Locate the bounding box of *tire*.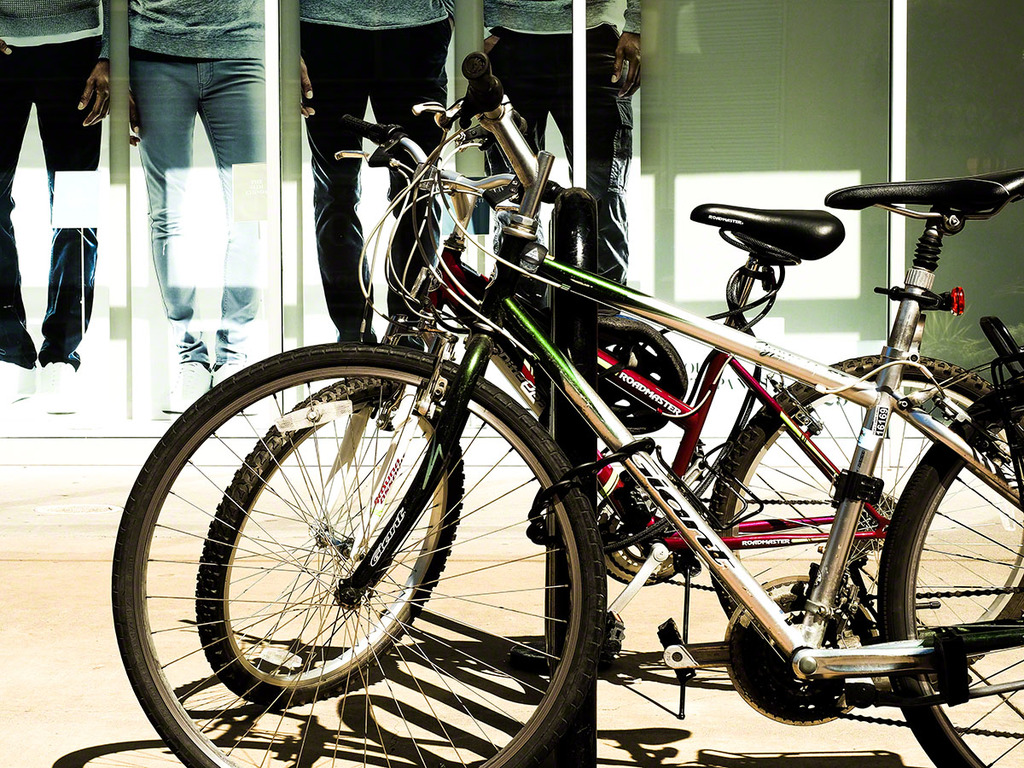
Bounding box: bbox=(110, 342, 602, 767).
